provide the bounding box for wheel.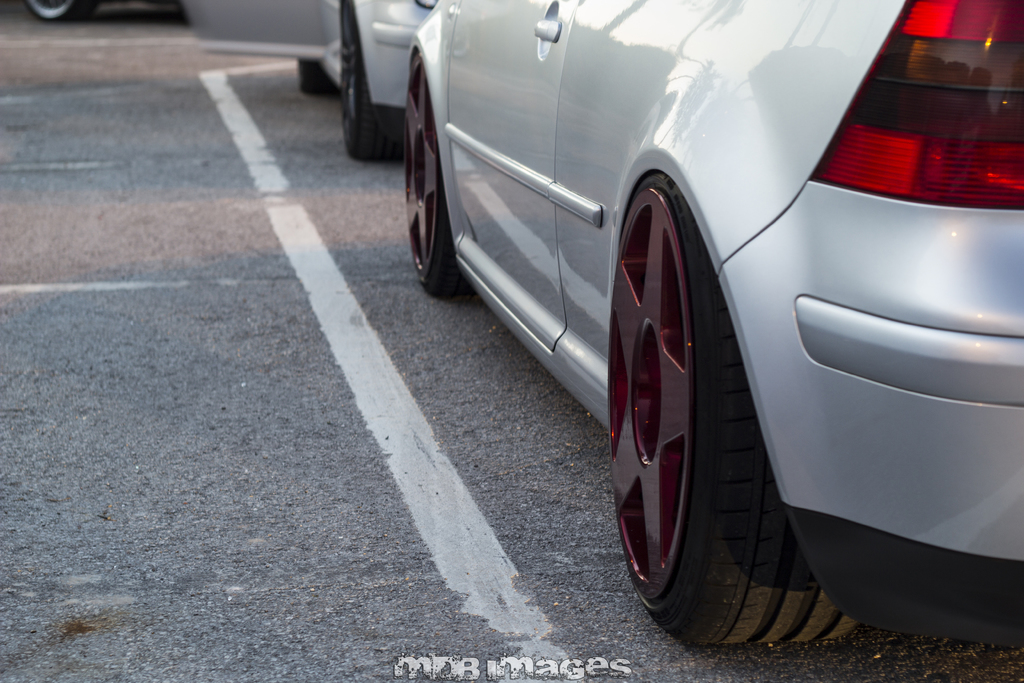
[614, 133, 755, 645].
